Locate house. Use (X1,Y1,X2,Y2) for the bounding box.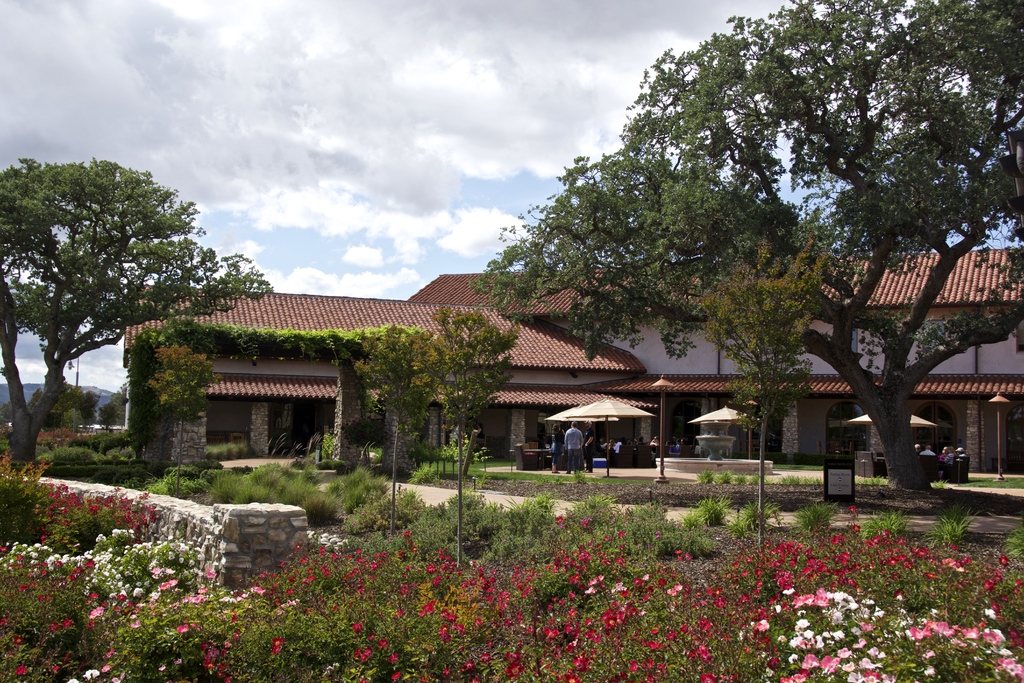
(119,249,1023,476).
